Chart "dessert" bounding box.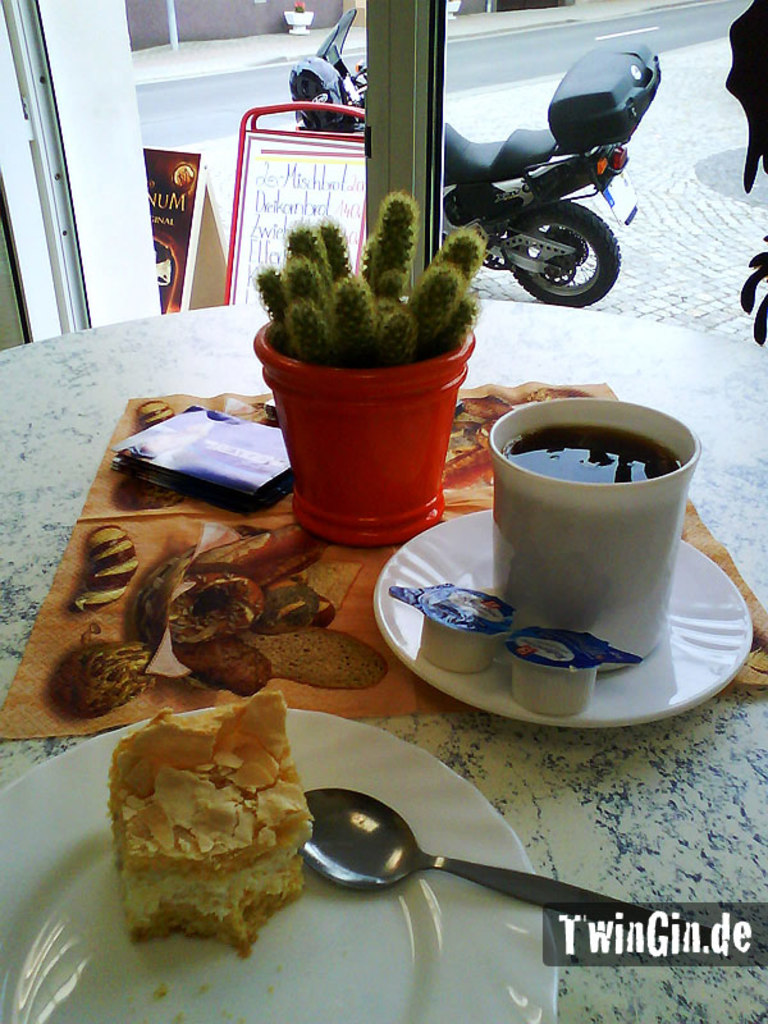
Charted: [x1=93, y1=719, x2=323, y2=955].
